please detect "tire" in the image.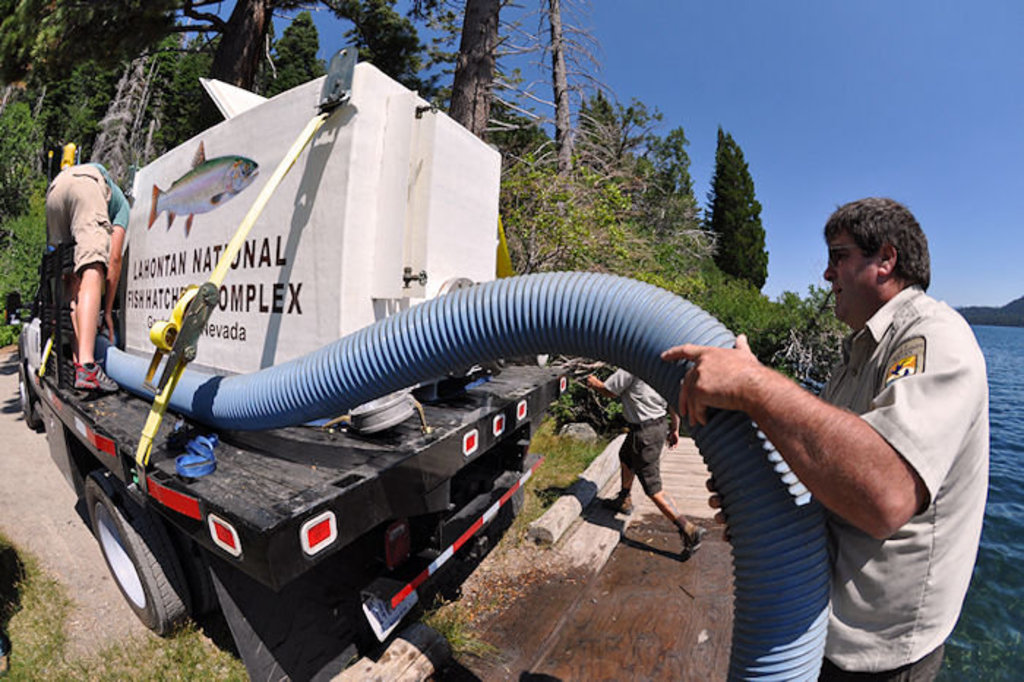
18 364 44 429.
